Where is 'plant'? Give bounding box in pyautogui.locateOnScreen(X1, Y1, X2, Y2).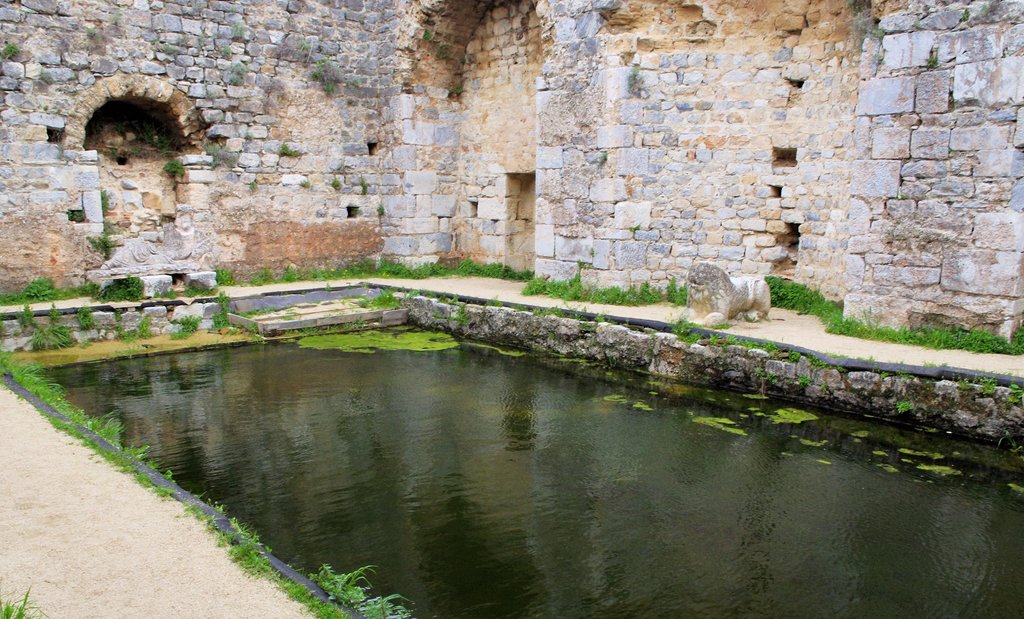
pyautogui.locateOnScreen(164, 313, 200, 342).
